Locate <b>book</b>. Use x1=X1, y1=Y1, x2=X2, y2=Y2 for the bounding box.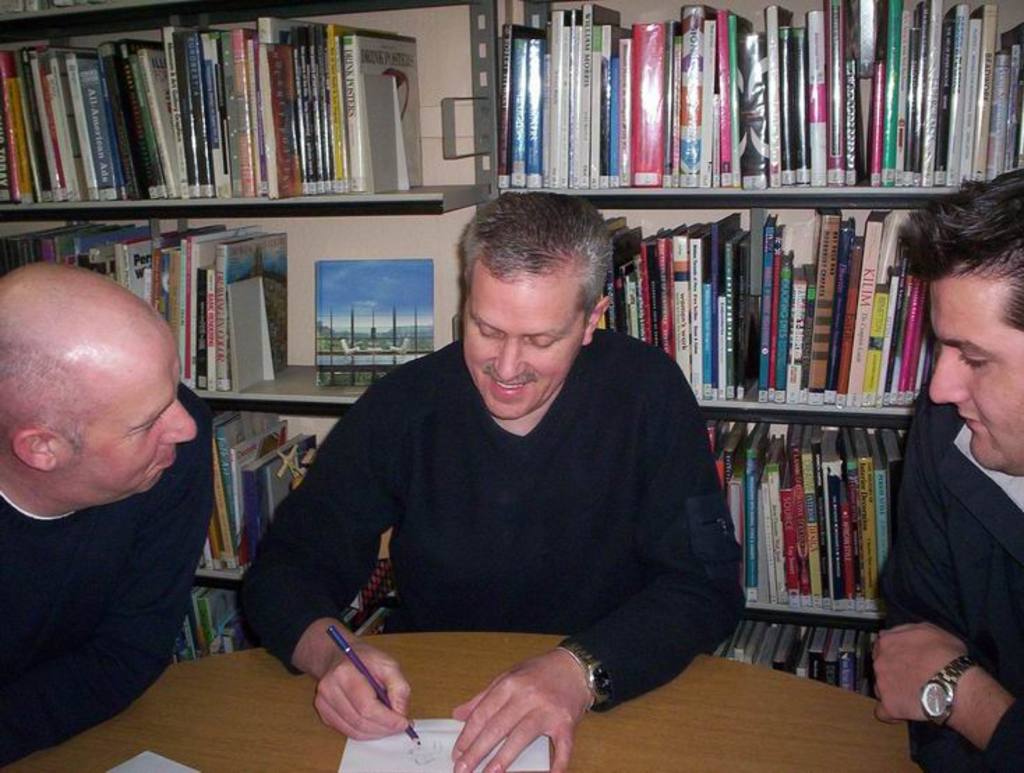
x1=759, y1=6, x2=784, y2=191.
